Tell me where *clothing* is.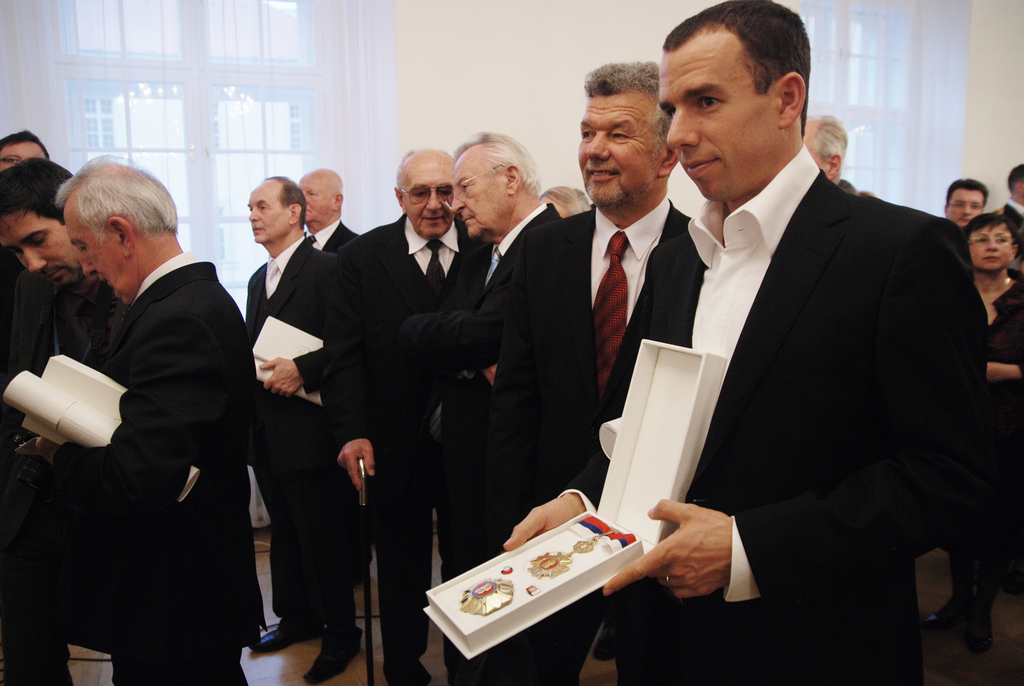
*clothing* is at [973, 268, 1023, 580].
